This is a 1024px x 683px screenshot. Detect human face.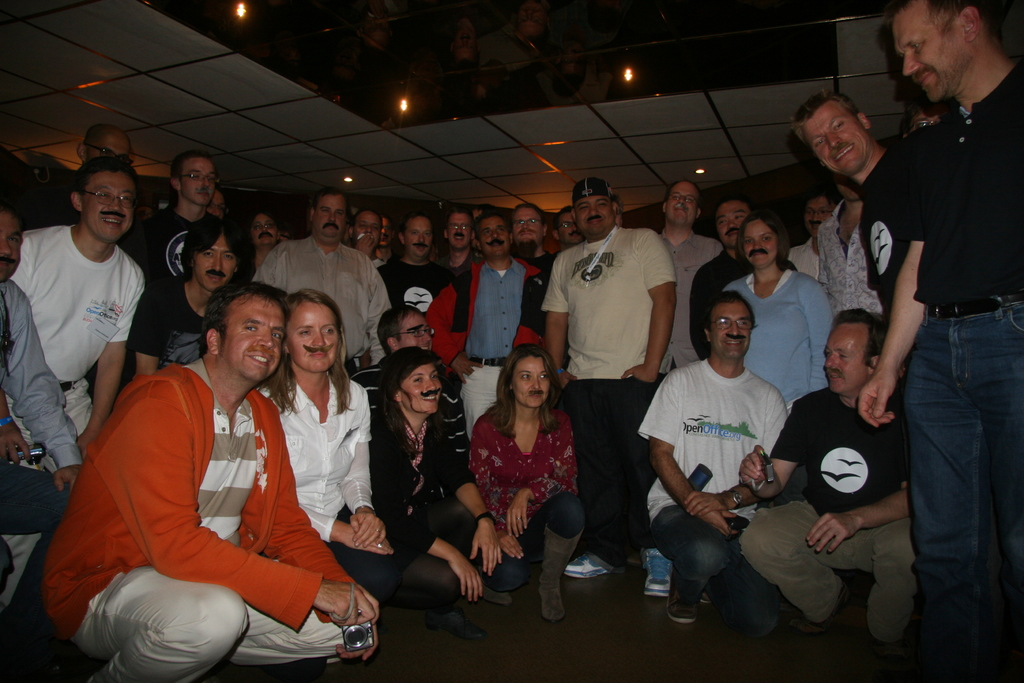
{"x1": 476, "y1": 213, "x2": 513, "y2": 256}.
